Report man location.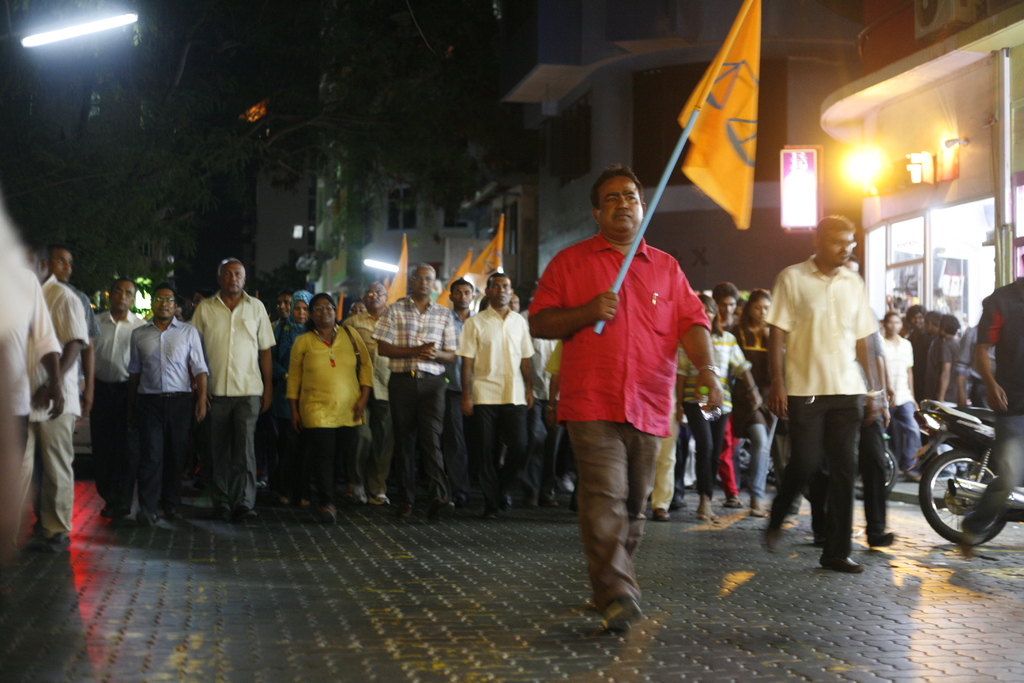
Report: box=[368, 261, 458, 509].
